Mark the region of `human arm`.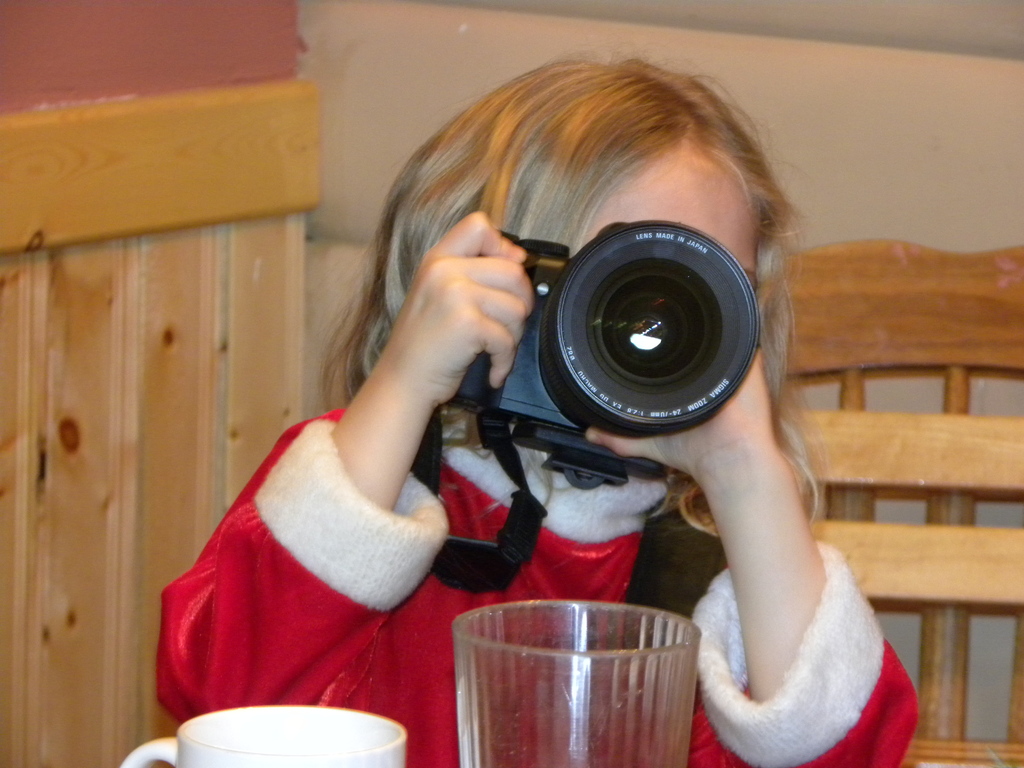
Region: 636 391 904 767.
